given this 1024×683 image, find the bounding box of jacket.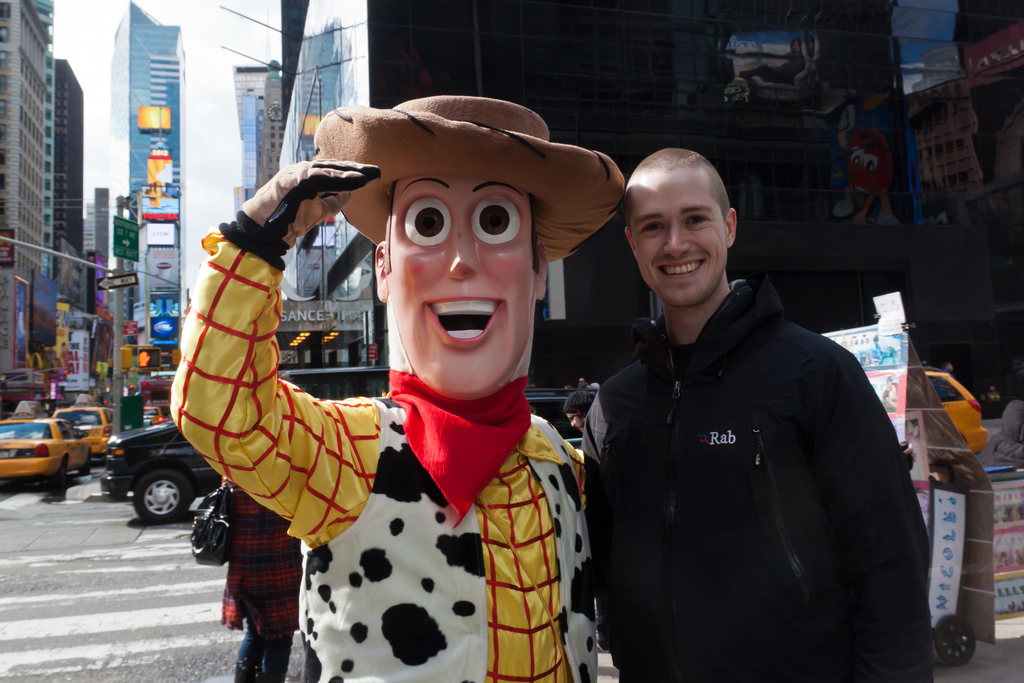
crop(579, 265, 953, 682).
